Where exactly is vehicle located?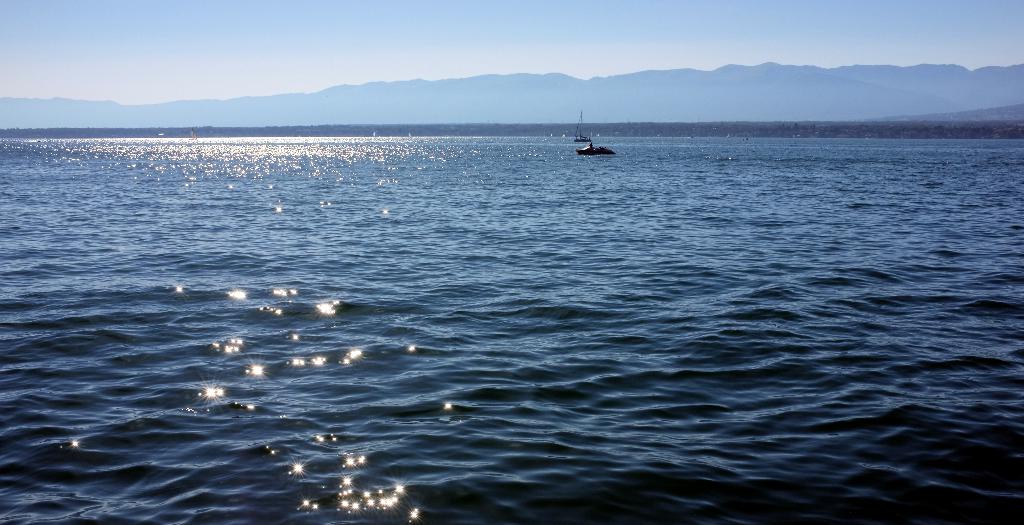
Its bounding box is rect(573, 144, 614, 157).
